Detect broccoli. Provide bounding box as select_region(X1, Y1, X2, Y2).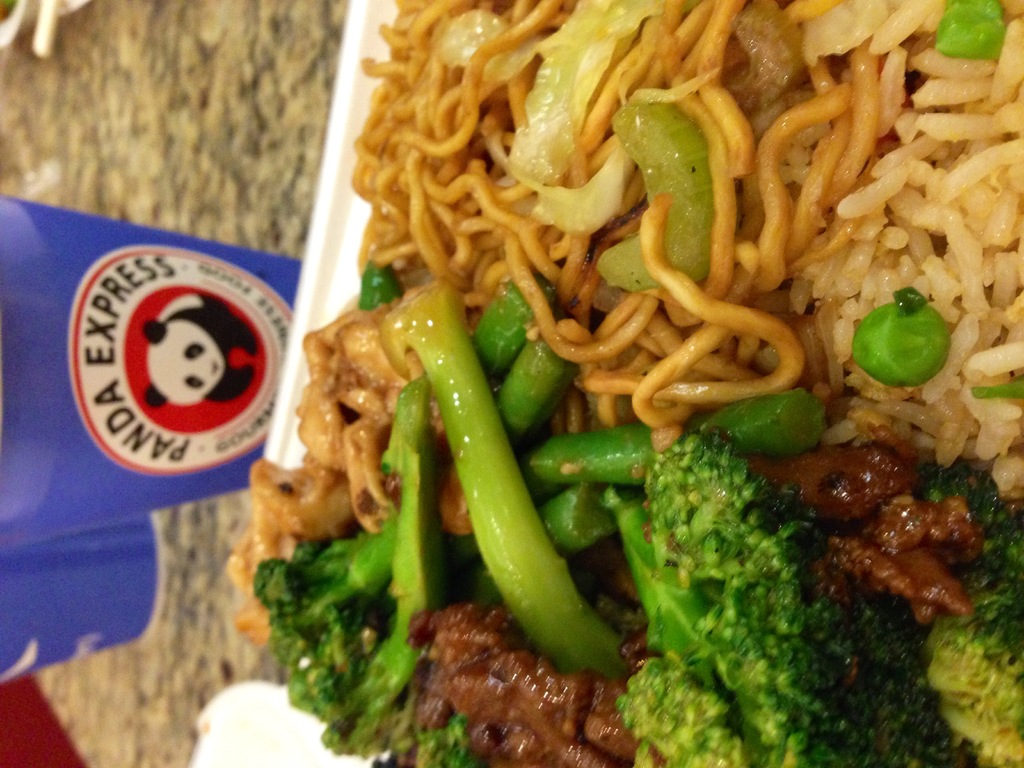
select_region(612, 431, 875, 767).
